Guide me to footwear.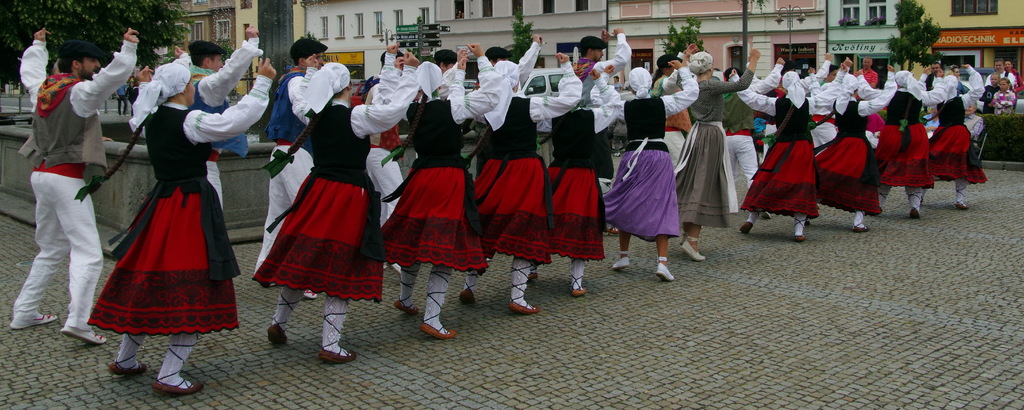
Guidance: box=[420, 323, 457, 339].
